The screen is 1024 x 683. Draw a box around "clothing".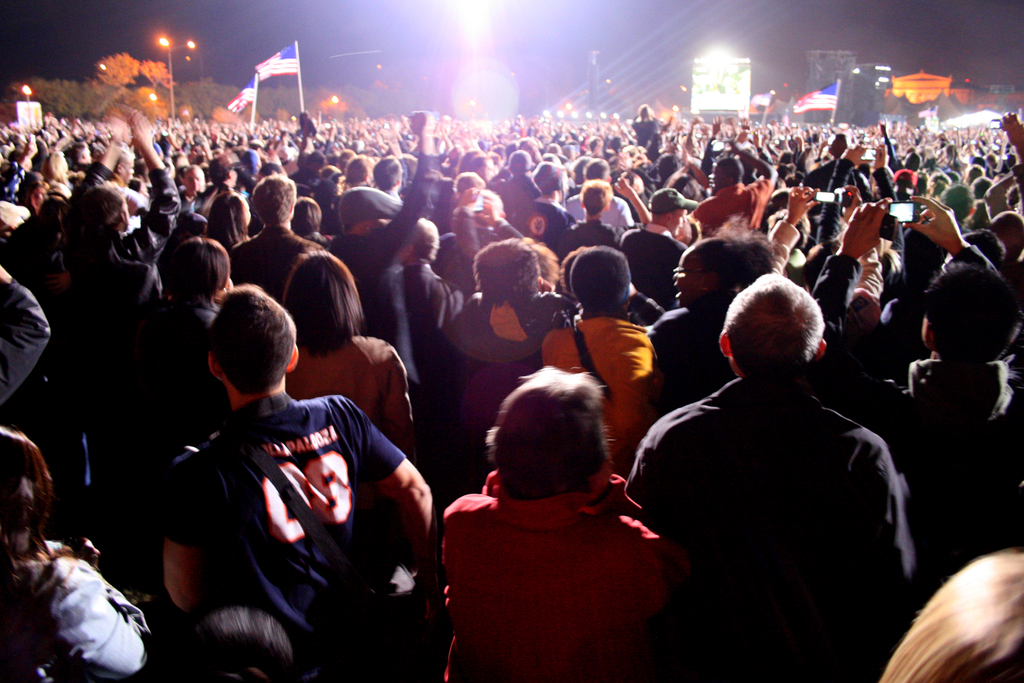
detection(513, 205, 575, 272).
